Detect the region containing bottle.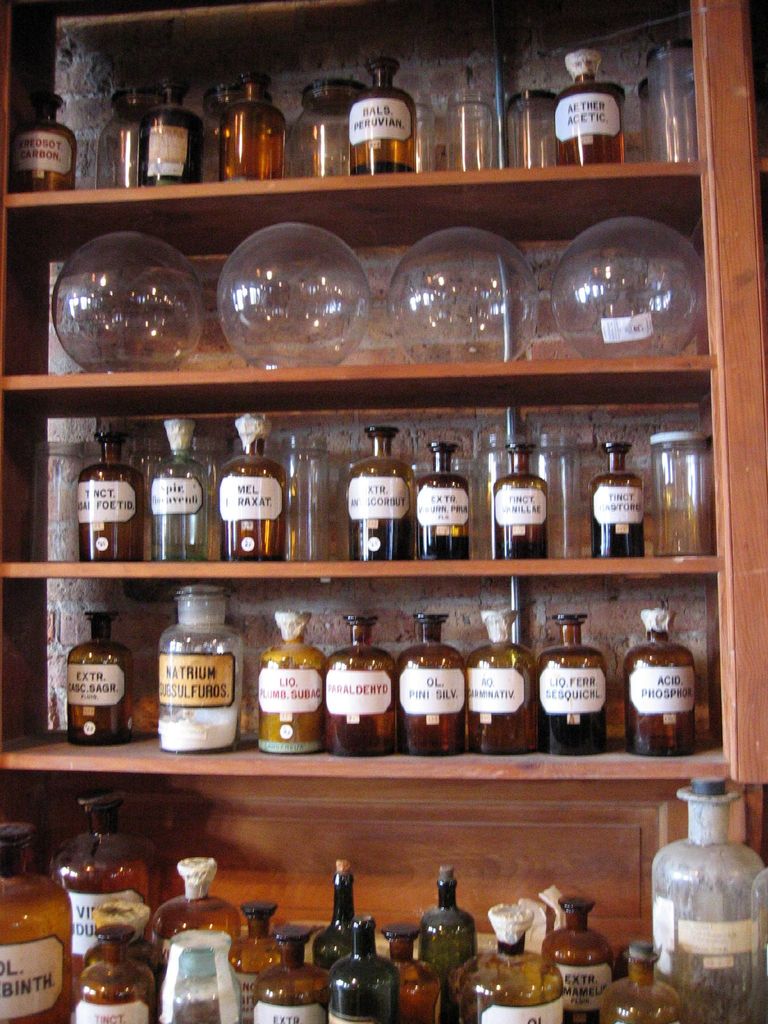
bbox=[463, 603, 547, 753].
